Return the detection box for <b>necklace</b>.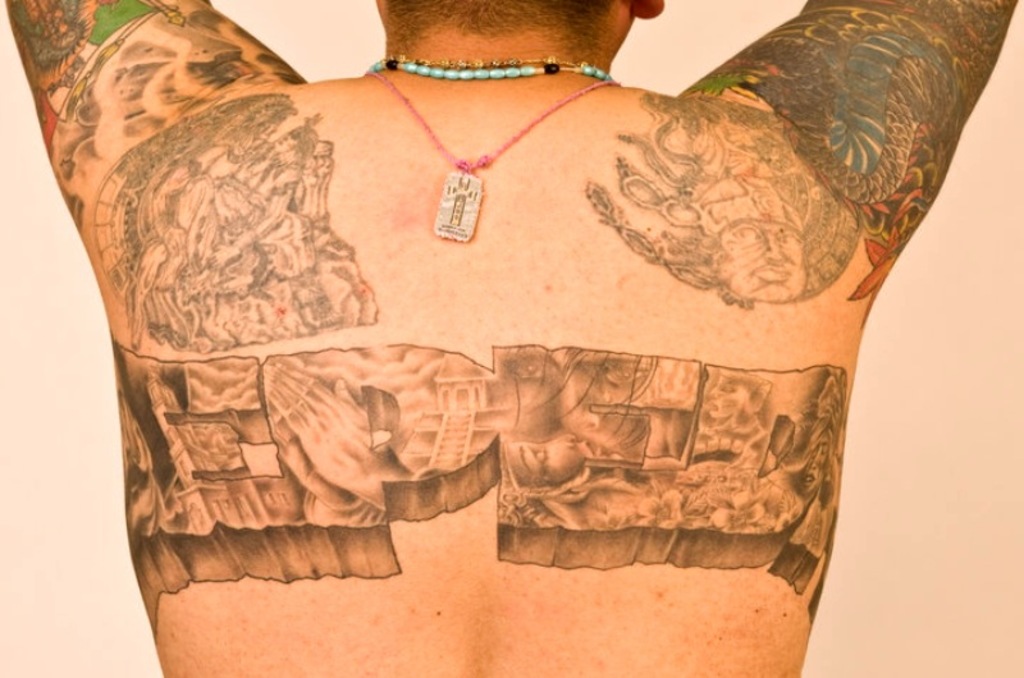
<region>365, 67, 613, 81</region>.
